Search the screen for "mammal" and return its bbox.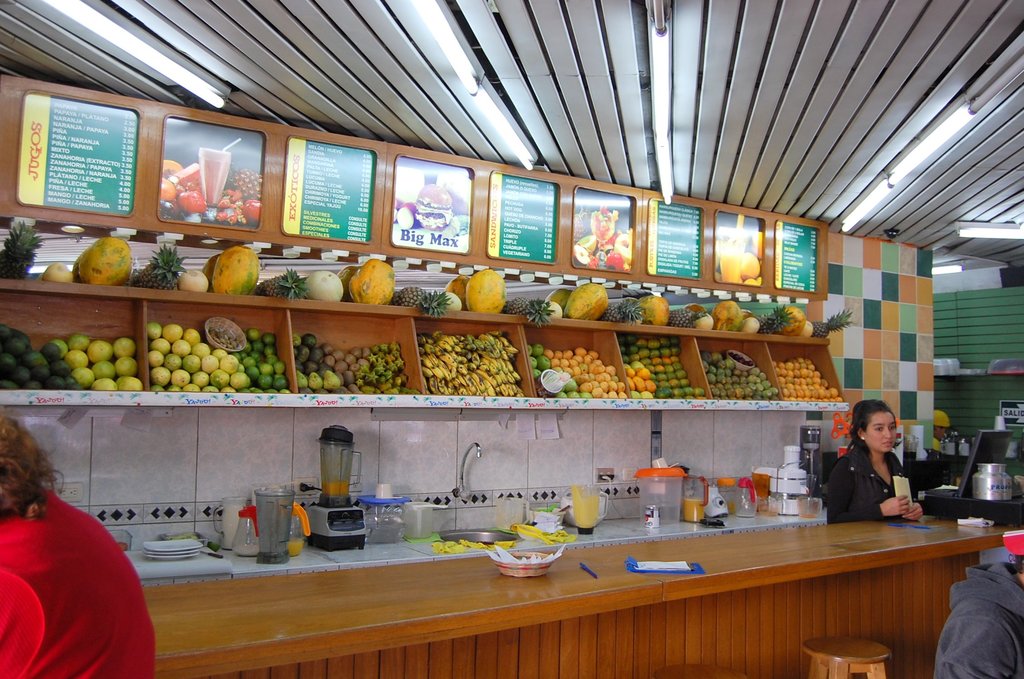
Found: {"x1": 932, "y1": 529, "x2": 1023, "y2": 678}.
